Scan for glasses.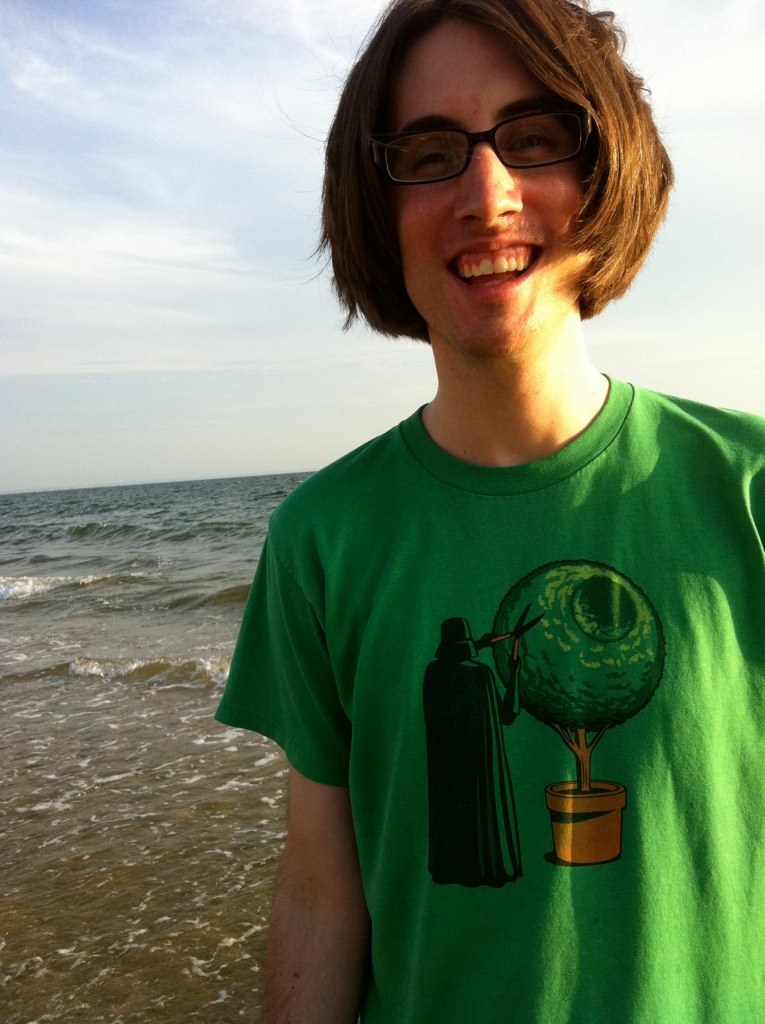
Scan result: BBox(364, 107, 591, 187).
